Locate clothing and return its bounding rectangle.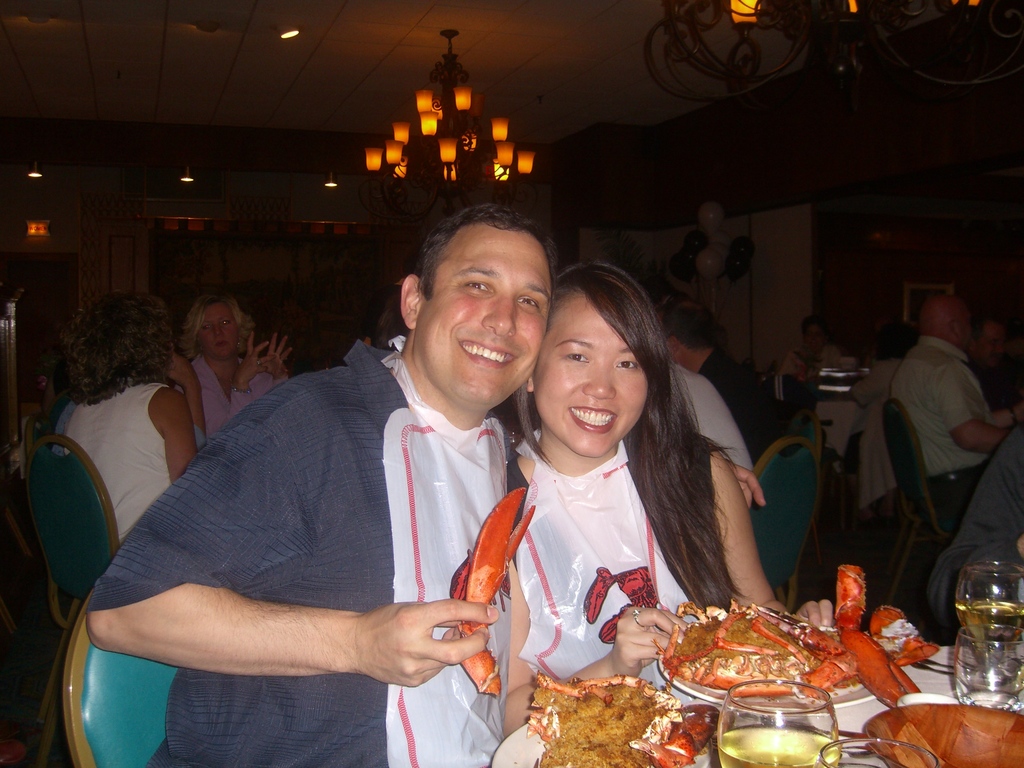
<bbox>192, 364, 289, 446</bbox>.
